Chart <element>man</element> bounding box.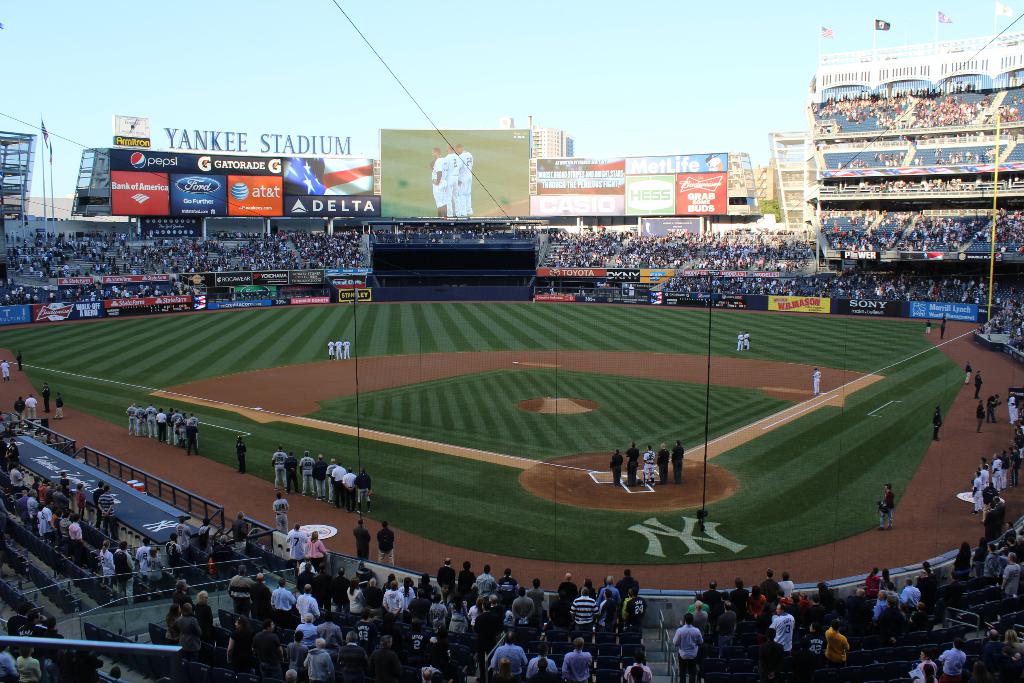
Charted: crop(761, 570, 778, 602).
